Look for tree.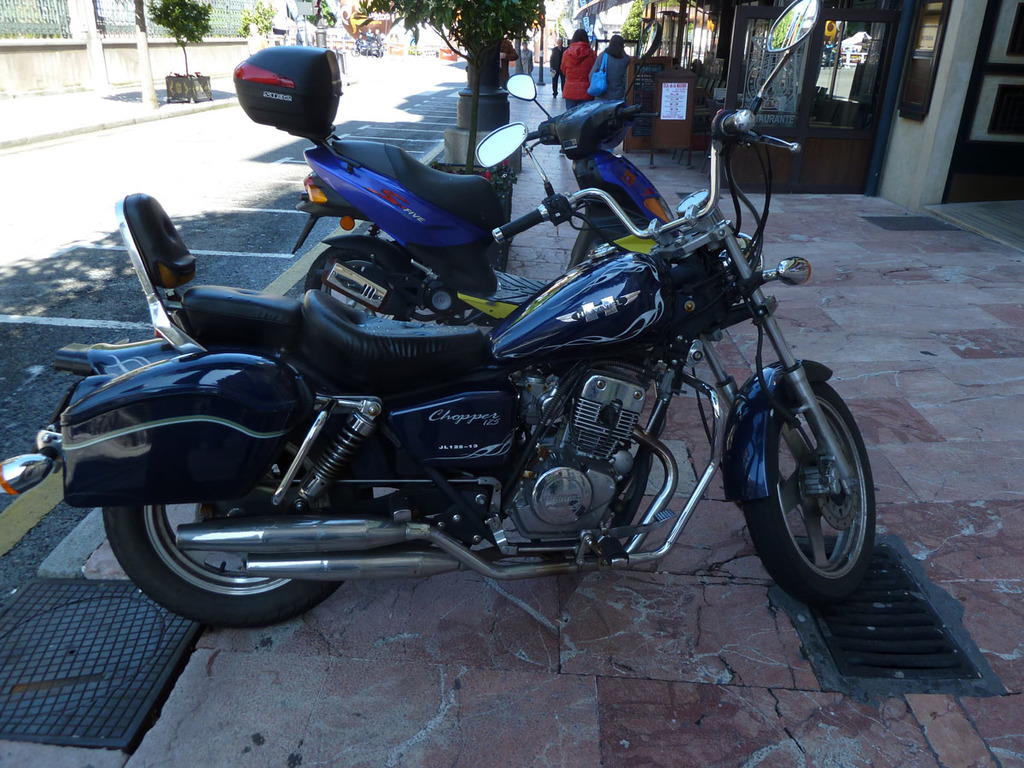
Found: box(240, 0, 278, 51).
